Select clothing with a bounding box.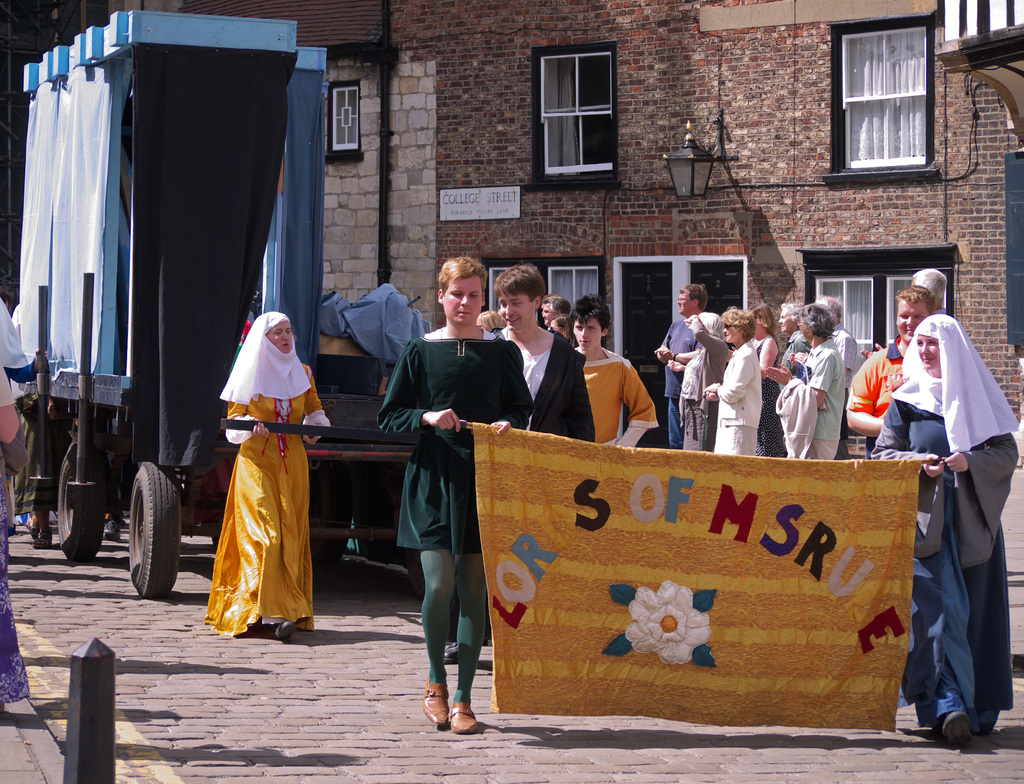
detection(884, 299, 1011, 730).
